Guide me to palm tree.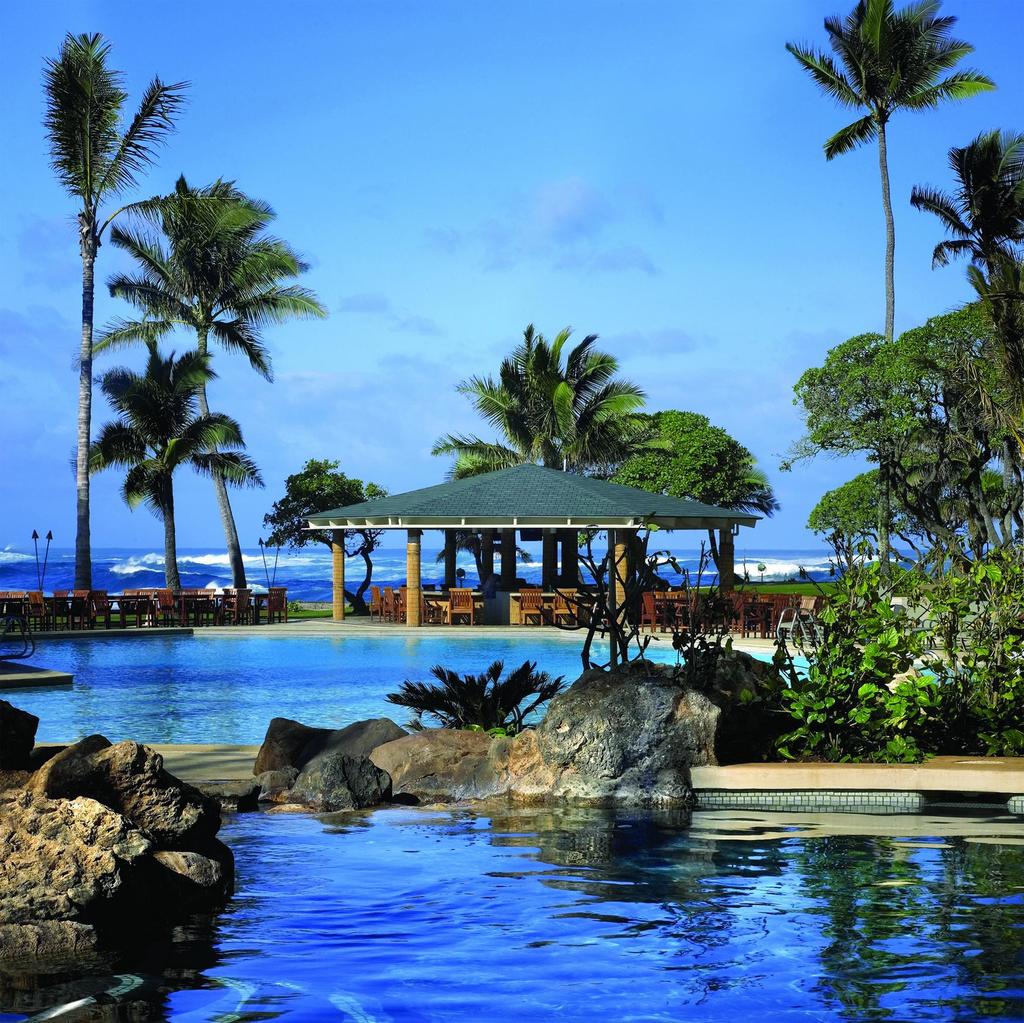
Guidance: 433, 318, 677, 579.
